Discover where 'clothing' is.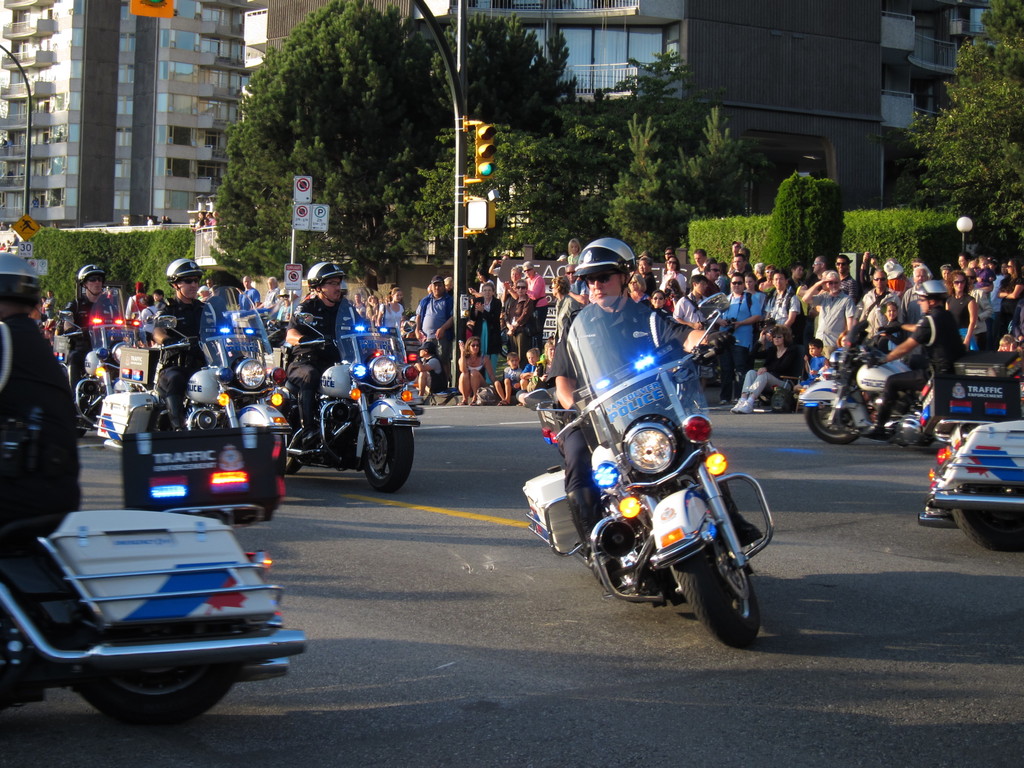
Discovered at [541,303,696,559].
